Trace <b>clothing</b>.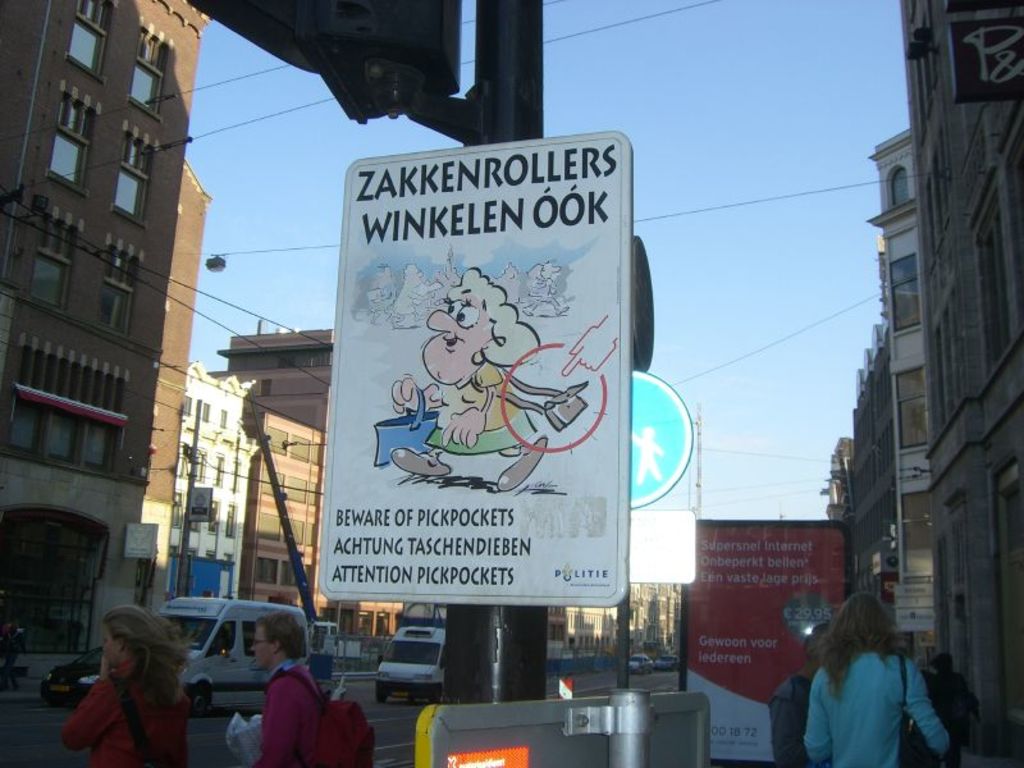
Traced to box(805, 648, 943, 767).
